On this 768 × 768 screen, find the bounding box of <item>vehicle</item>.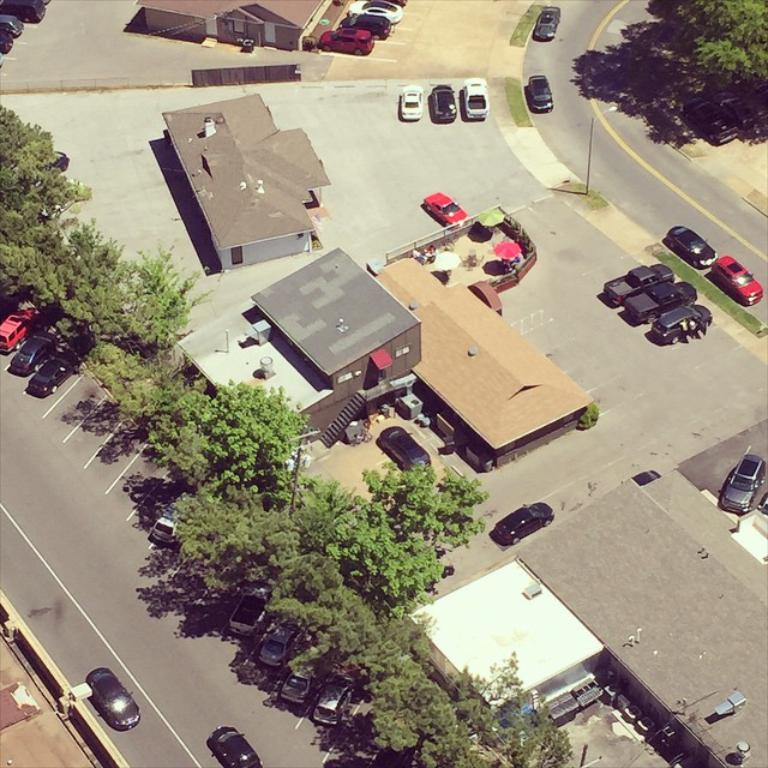
Bounding box: crop(0, 302, 35, 356).
